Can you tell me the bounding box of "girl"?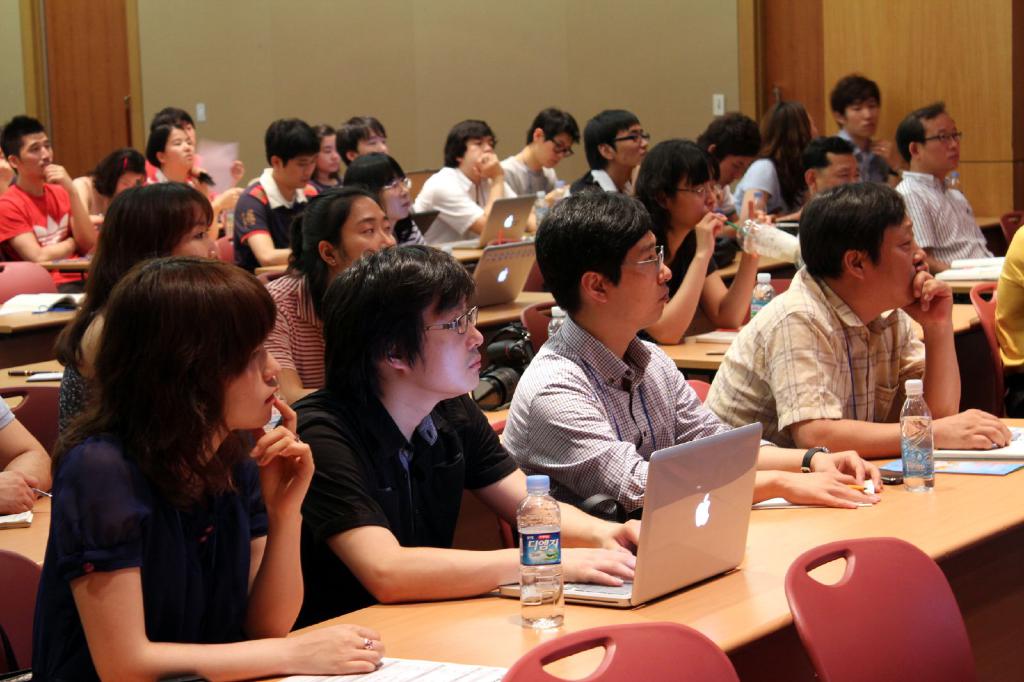
crop(287, 244, 638, 605).
